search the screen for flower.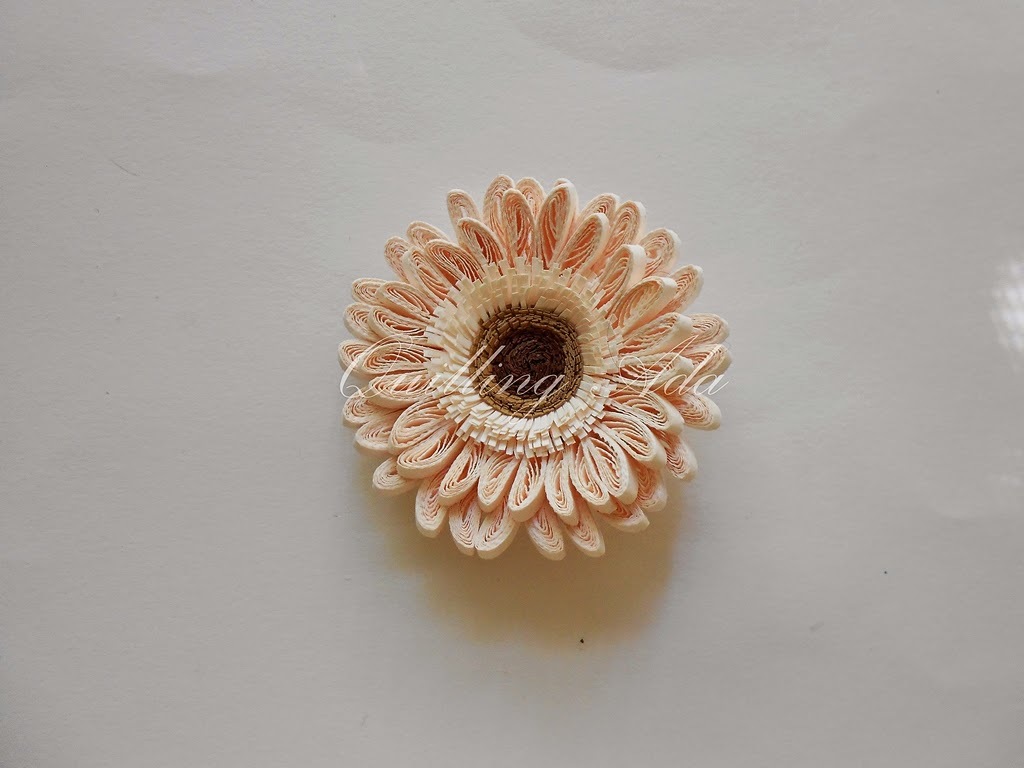
Found at <bbox>334, 173, 732, 564</bbox>.
